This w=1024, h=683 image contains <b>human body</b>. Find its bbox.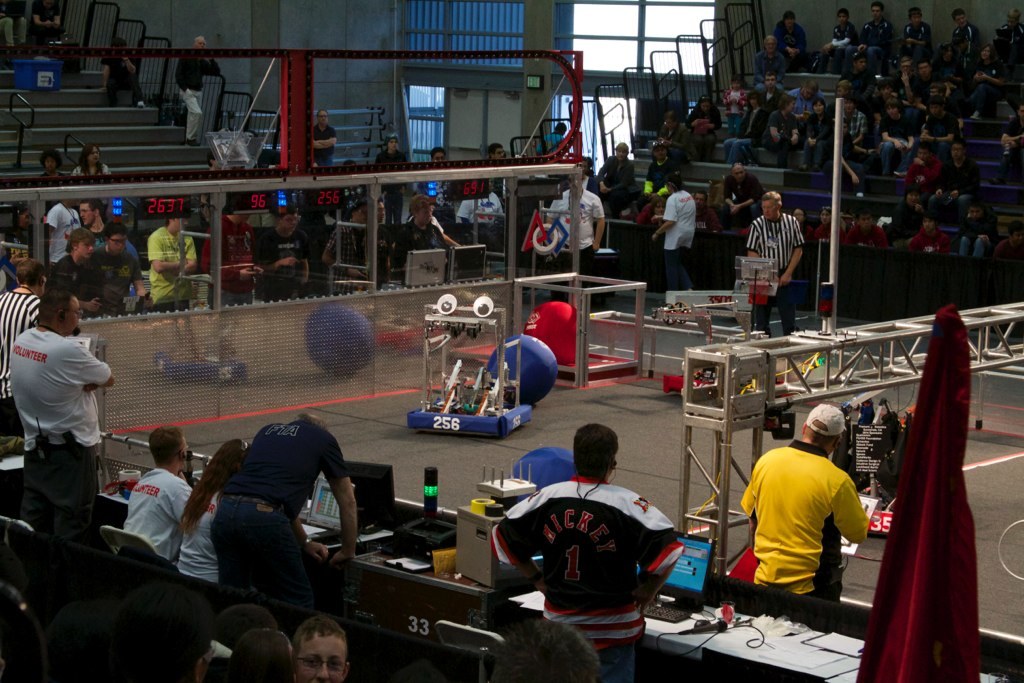
(x1=45, y1=229, x2=94, y2=314).
